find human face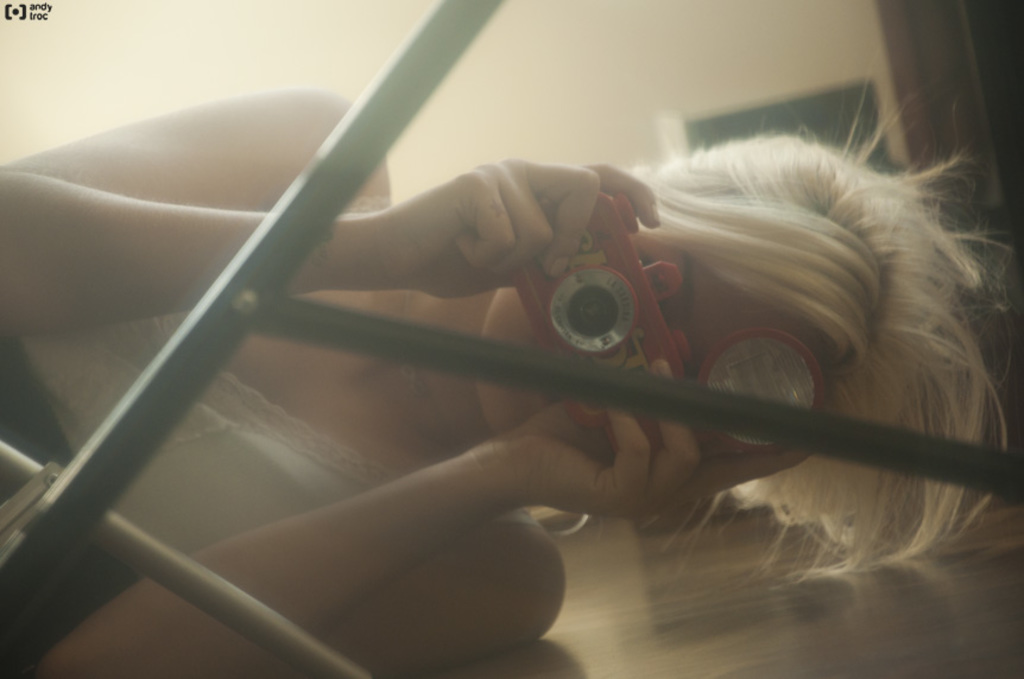
x1=468, y1=228, x2=837, y2=436
